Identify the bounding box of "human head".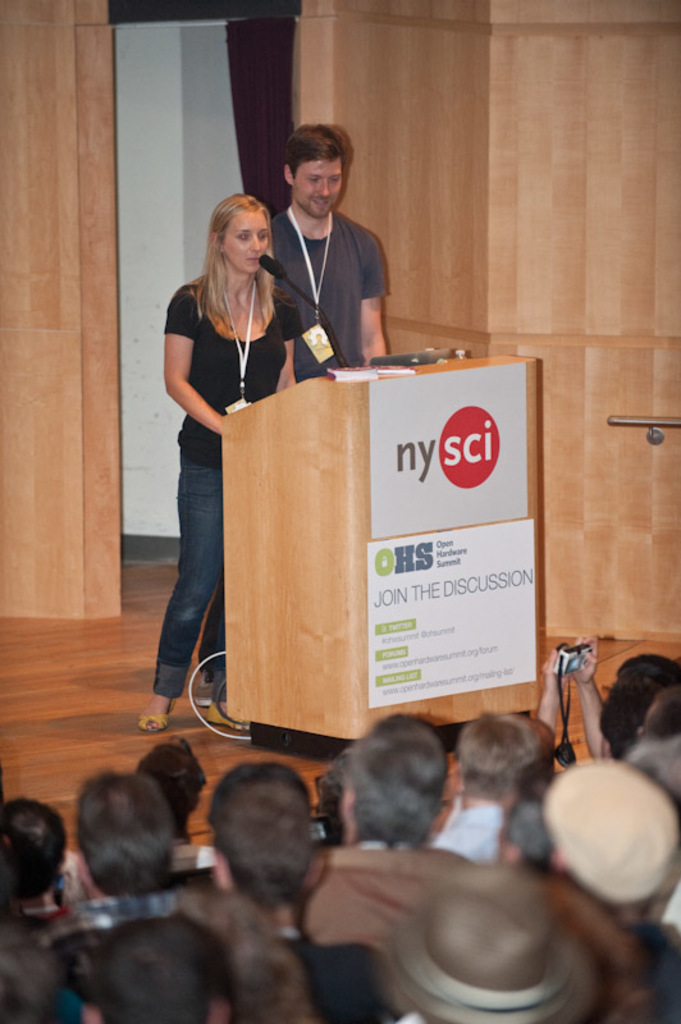
box(207, 189, 271, 274).
